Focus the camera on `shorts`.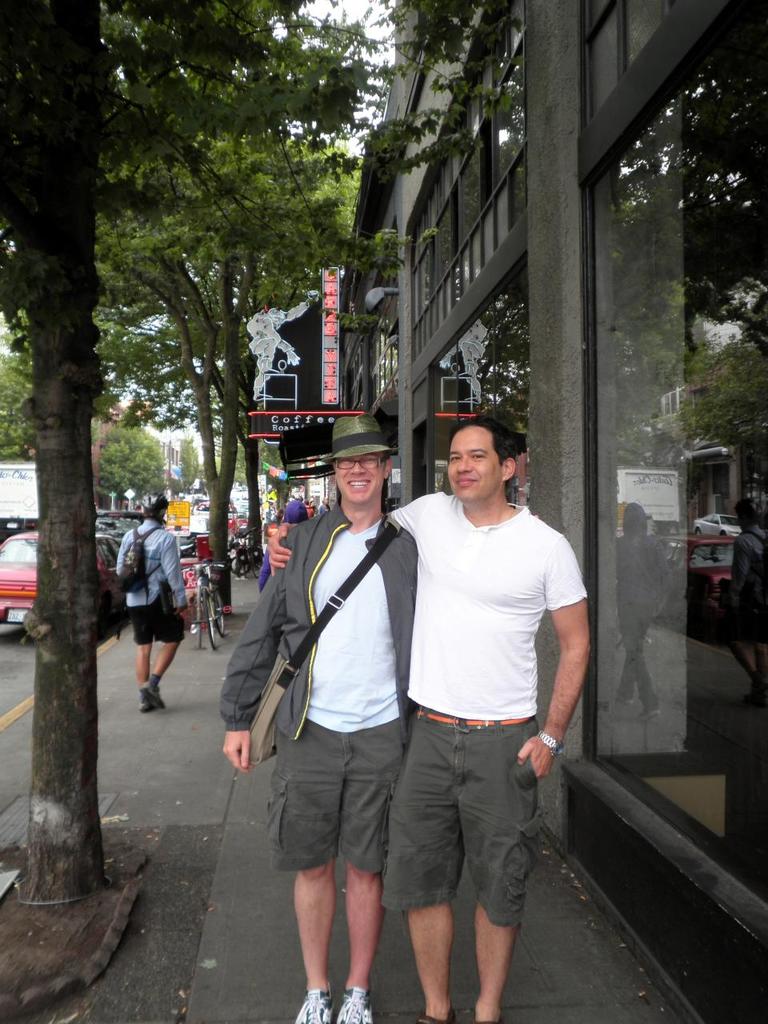
Focus region: 264 716 416 888.
